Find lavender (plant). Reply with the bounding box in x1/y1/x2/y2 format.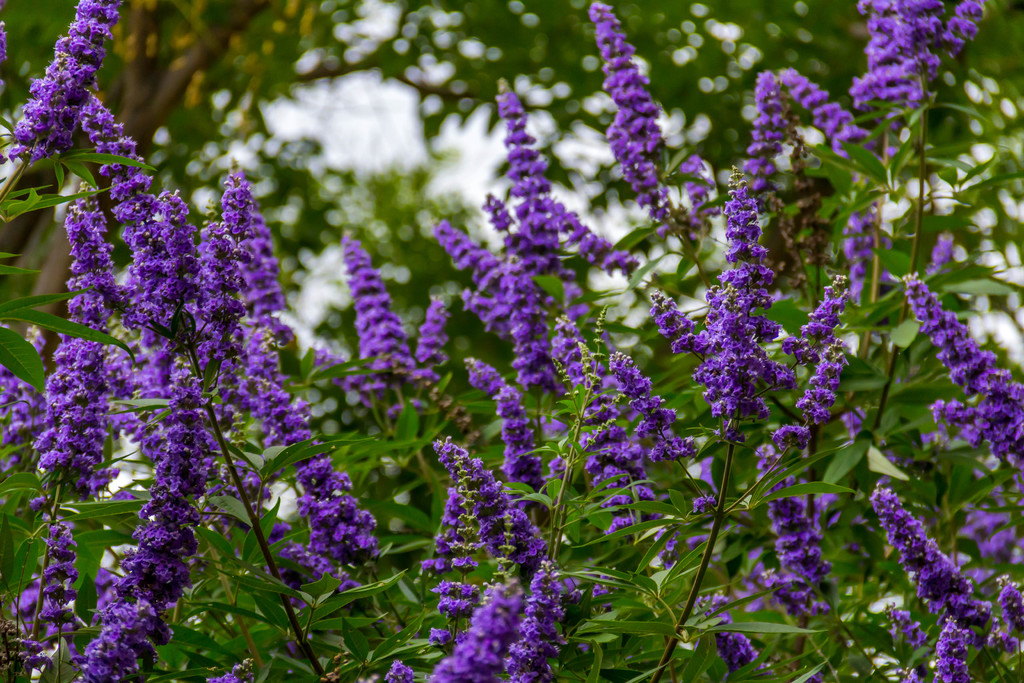
465/360/541/499.
